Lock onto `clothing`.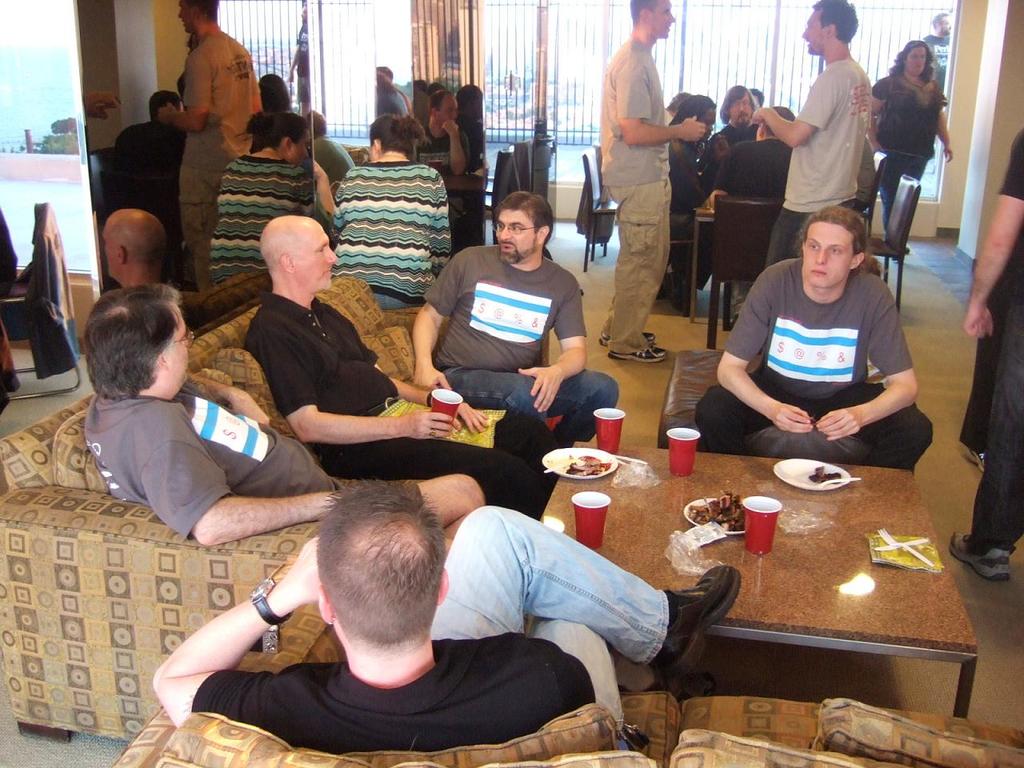
Locked: crop(178, 34, 270, 284).
